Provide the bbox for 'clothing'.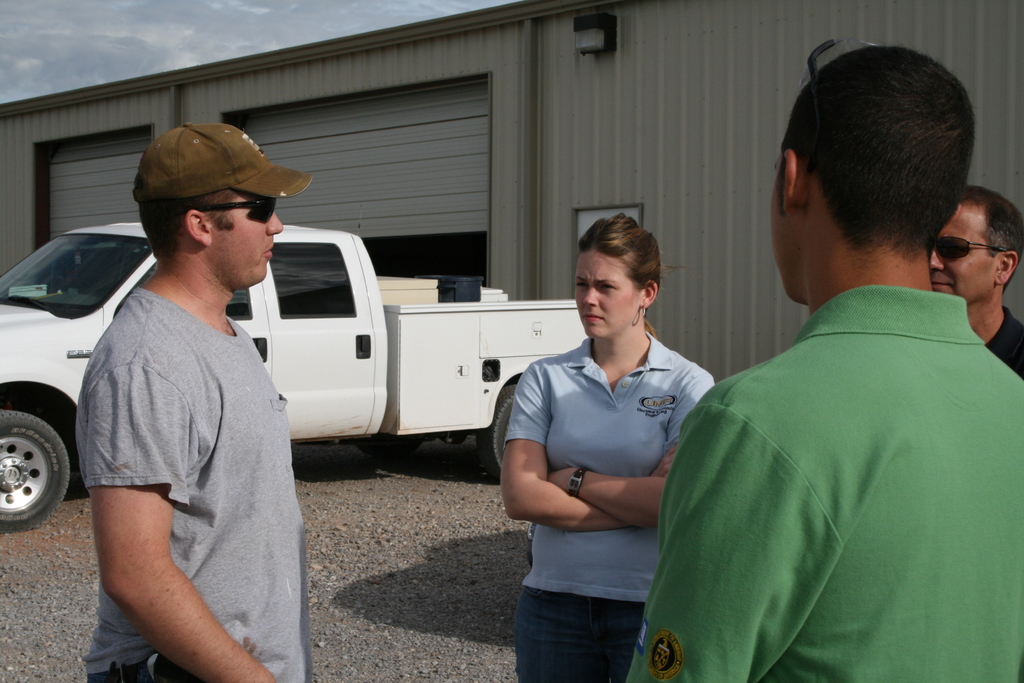
<bbox>977, 304, 1023, 377</bbox>.
